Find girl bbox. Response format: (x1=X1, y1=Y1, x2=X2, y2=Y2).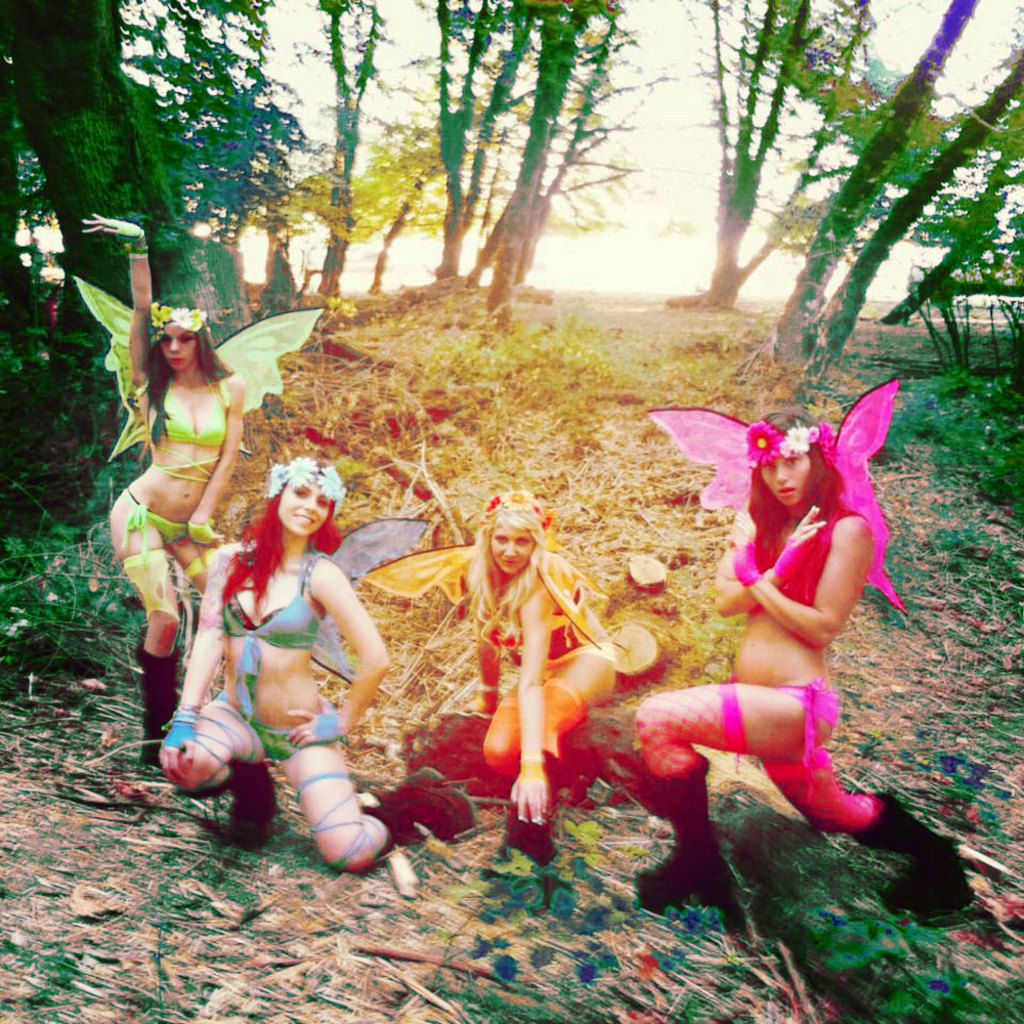
(x1=80, y1=212, x2=244, y2=763).
